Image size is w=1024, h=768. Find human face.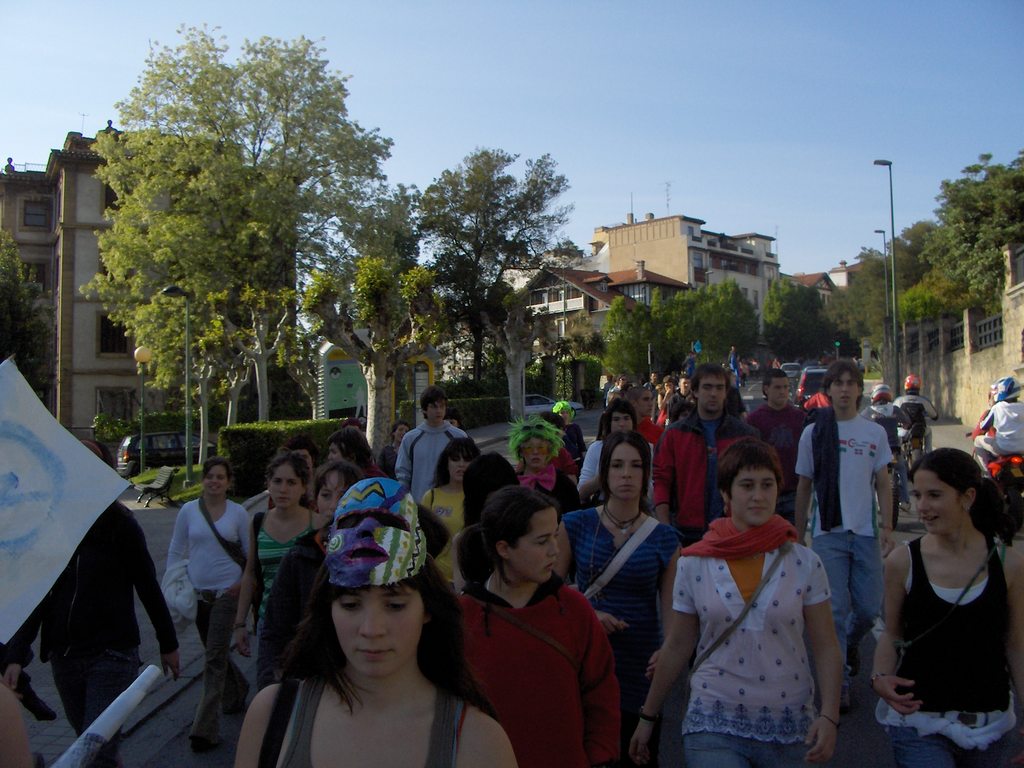
x1=513, y1=508, x2=561, y2=579.
